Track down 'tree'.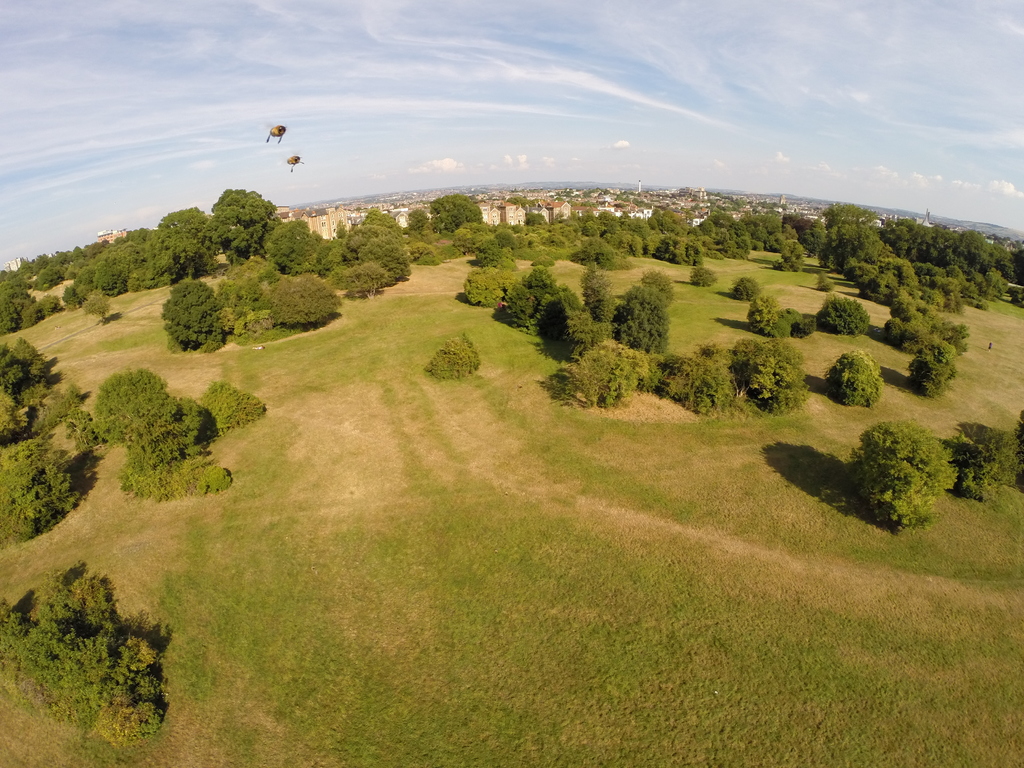
Tracked to bbox=[99, 368, 271, 503].
